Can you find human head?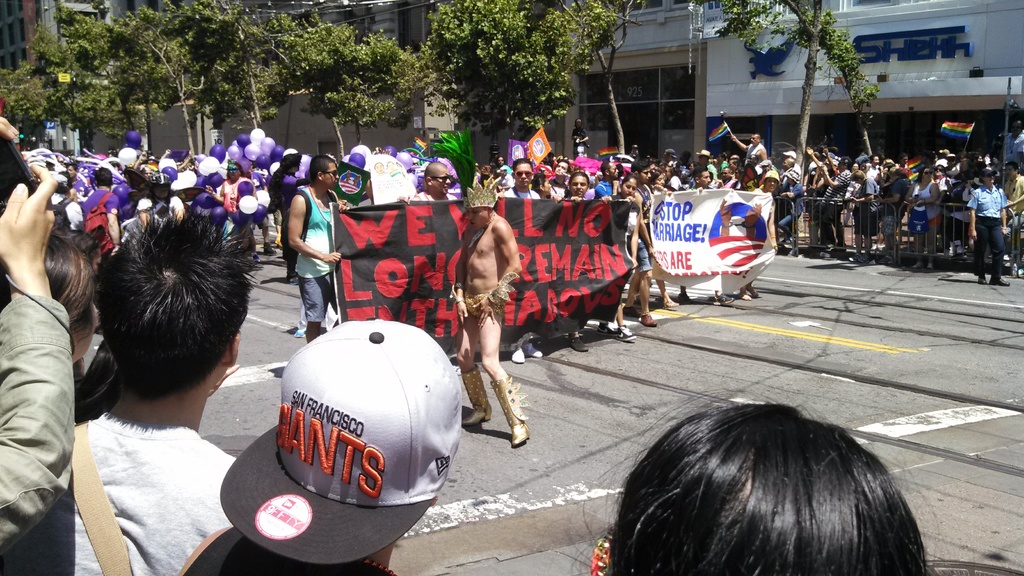
Yes, bounding box: l=99, t=220, r=249, b=390.
